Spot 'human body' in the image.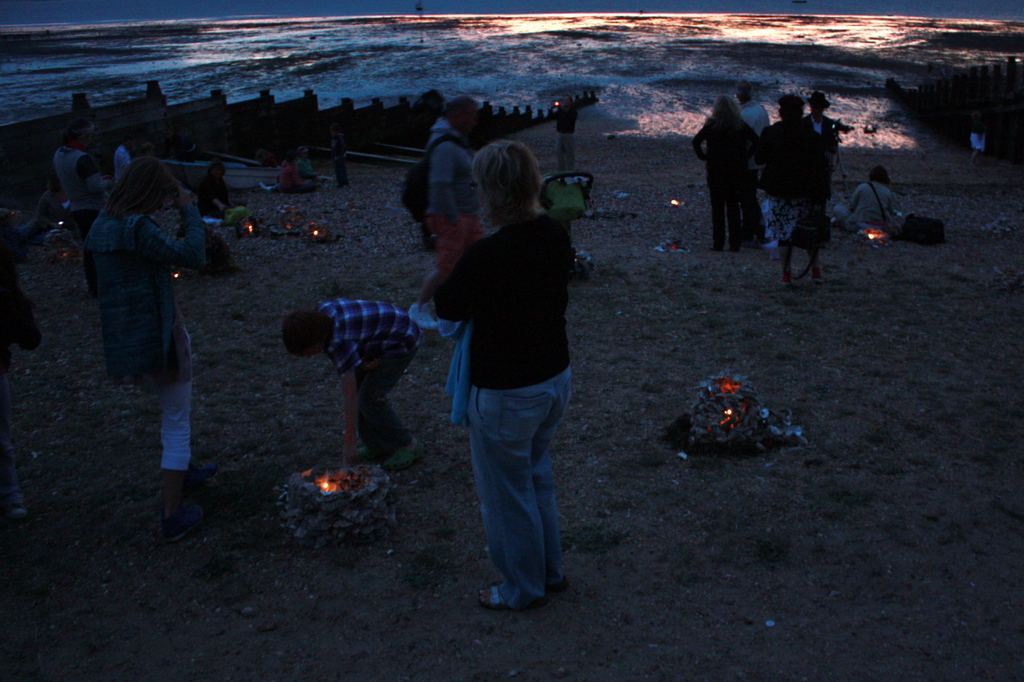
'human body' found at rect(427, 110, 486, 273).
